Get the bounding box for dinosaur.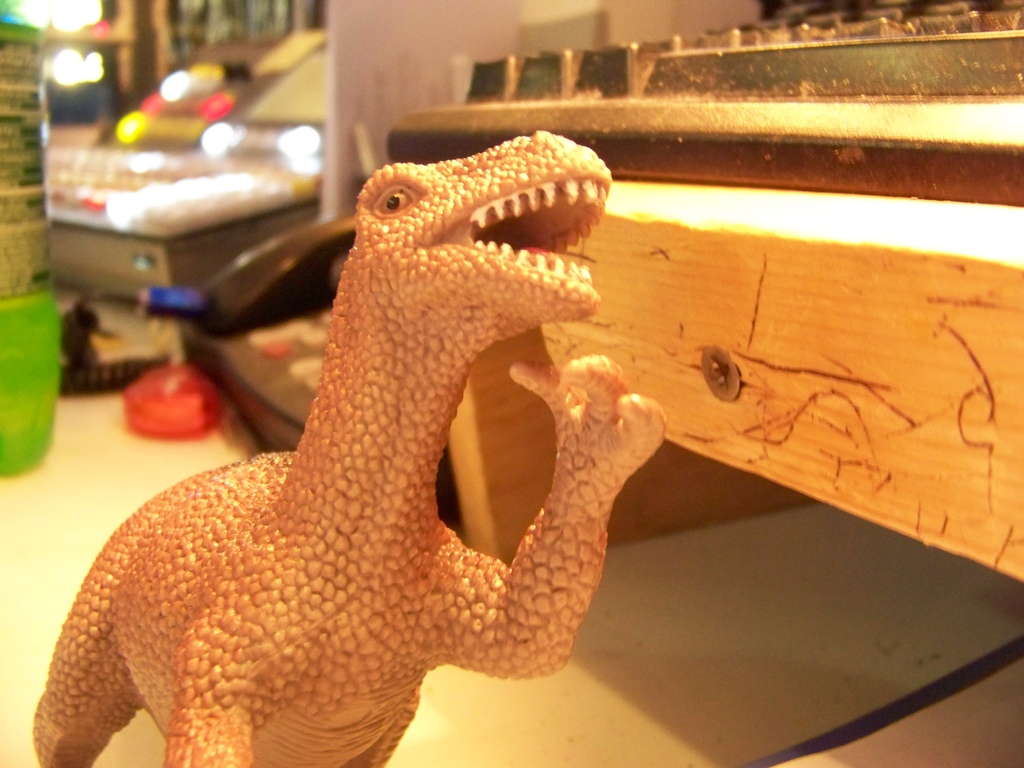
pyautogui.locateOnScreen(29, 128, 669, 767).
